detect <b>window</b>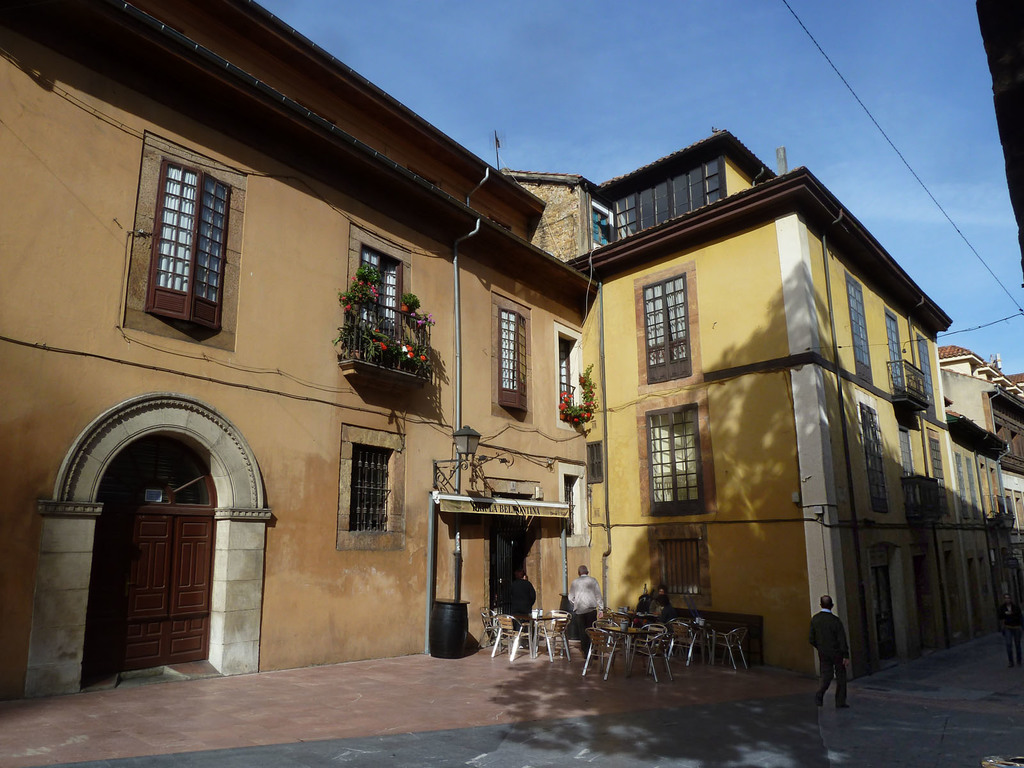
[x1=922, y1=429, x2=954, y2=512]
